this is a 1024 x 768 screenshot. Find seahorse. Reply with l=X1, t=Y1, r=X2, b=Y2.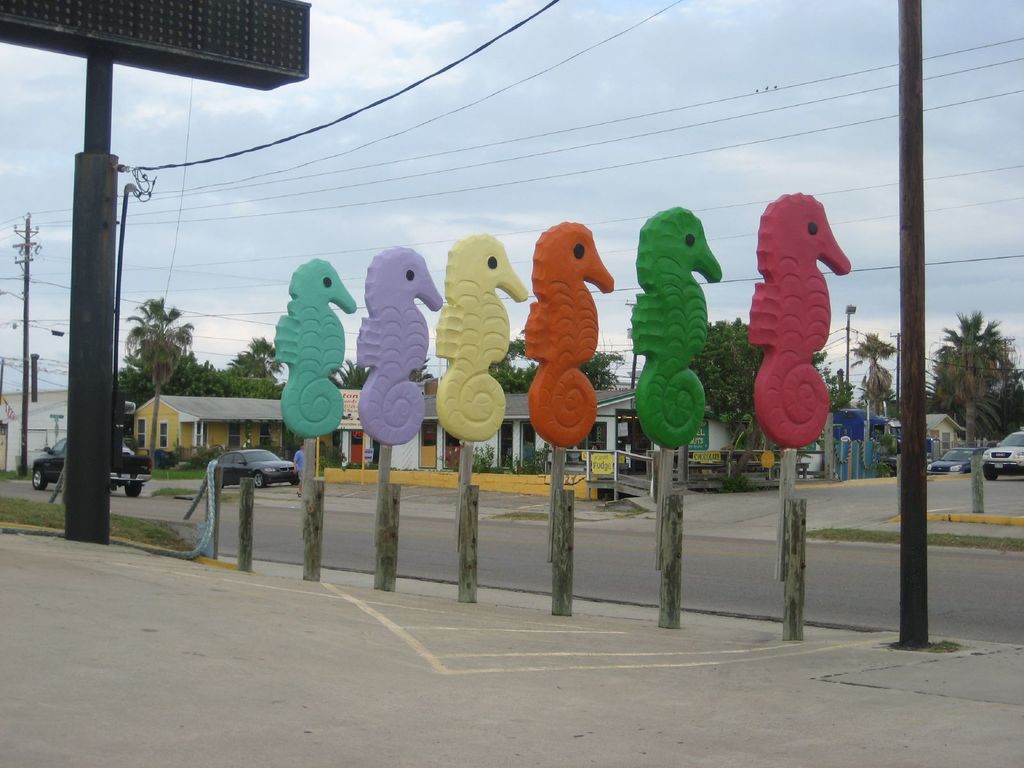
l=746, t=179, r=862, b=439.
